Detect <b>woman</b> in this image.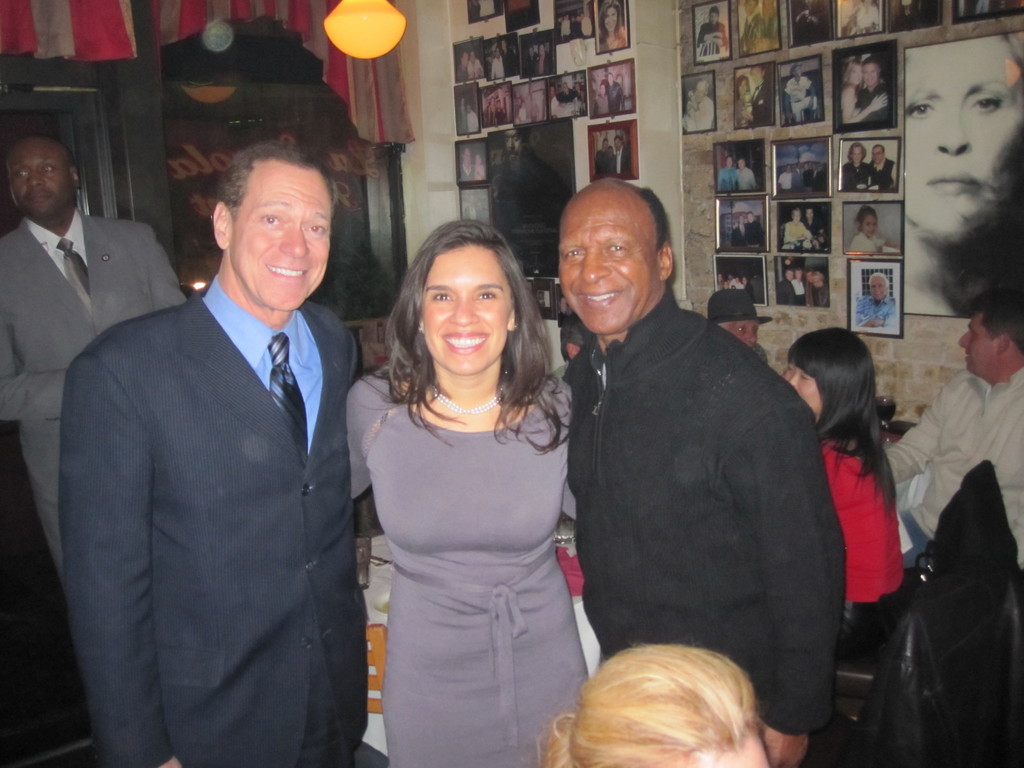
Detection: Rect(906, 40, 1023, 319).
